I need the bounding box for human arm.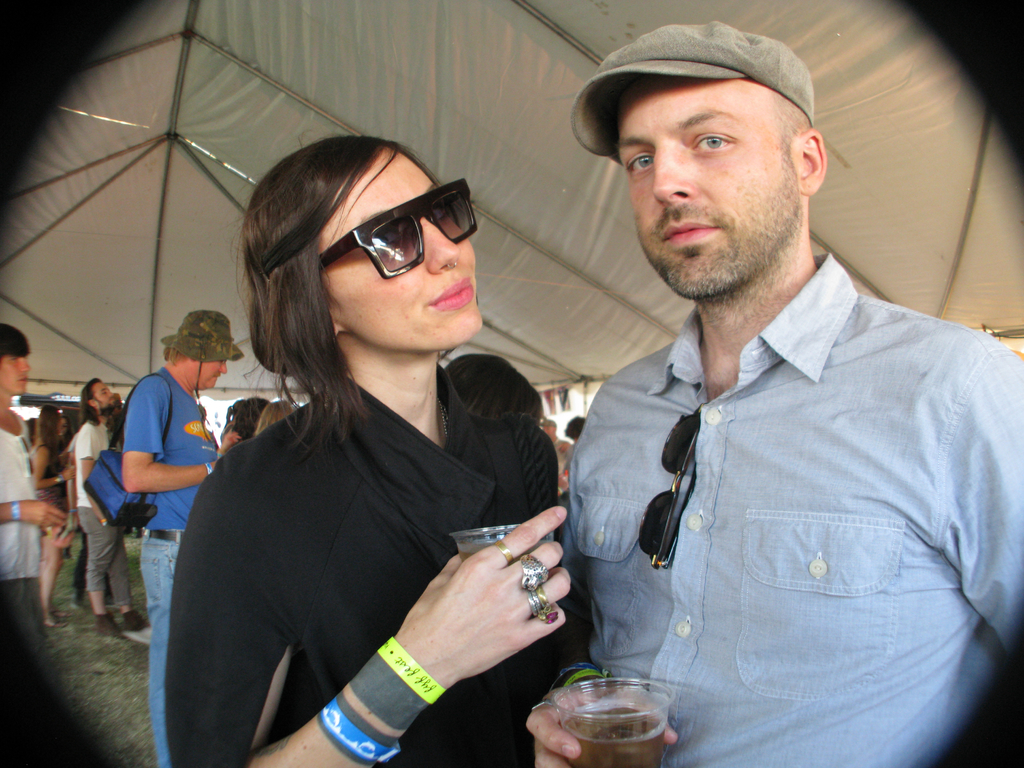
Here it is: (x1=117, y1=373, x2=225, y2=499).
